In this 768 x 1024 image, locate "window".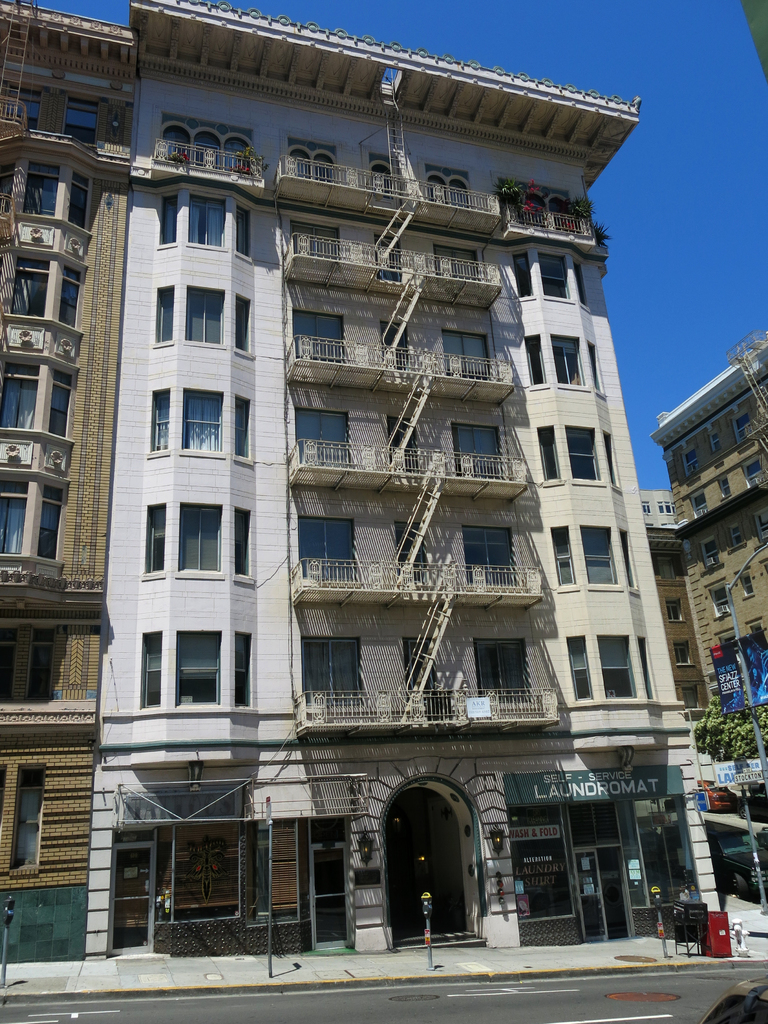
Bounding box: <region>150, 388, 171, 449</region>.
